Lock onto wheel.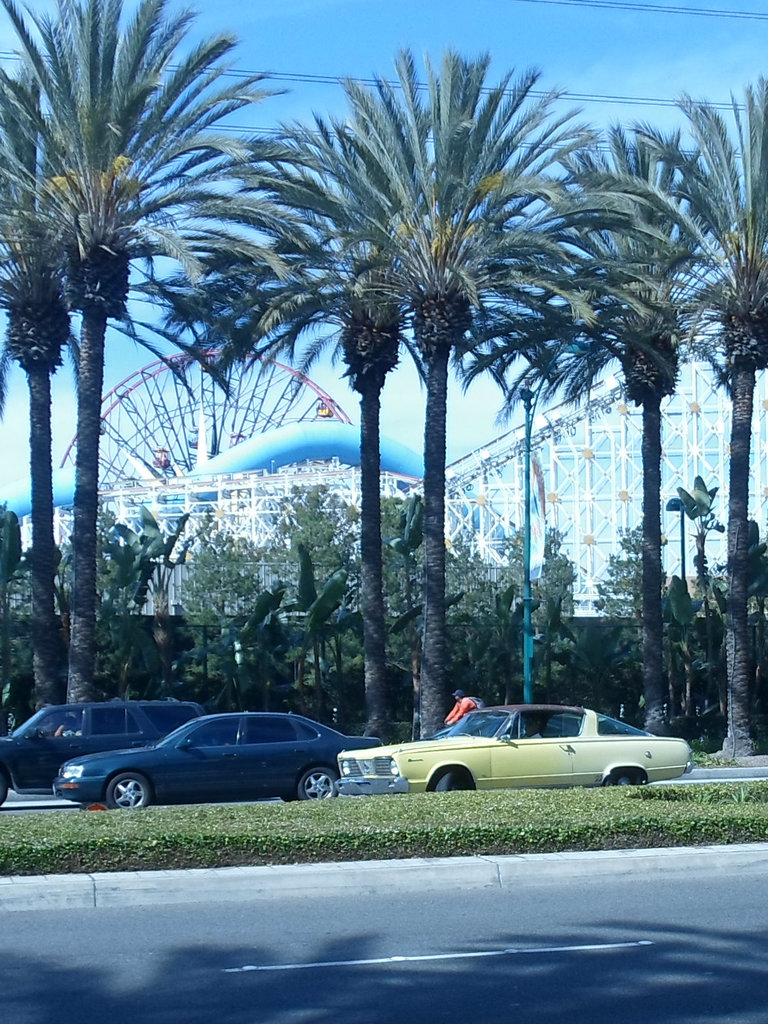
Locked: <region>105, 771, 150, 809</region>.
